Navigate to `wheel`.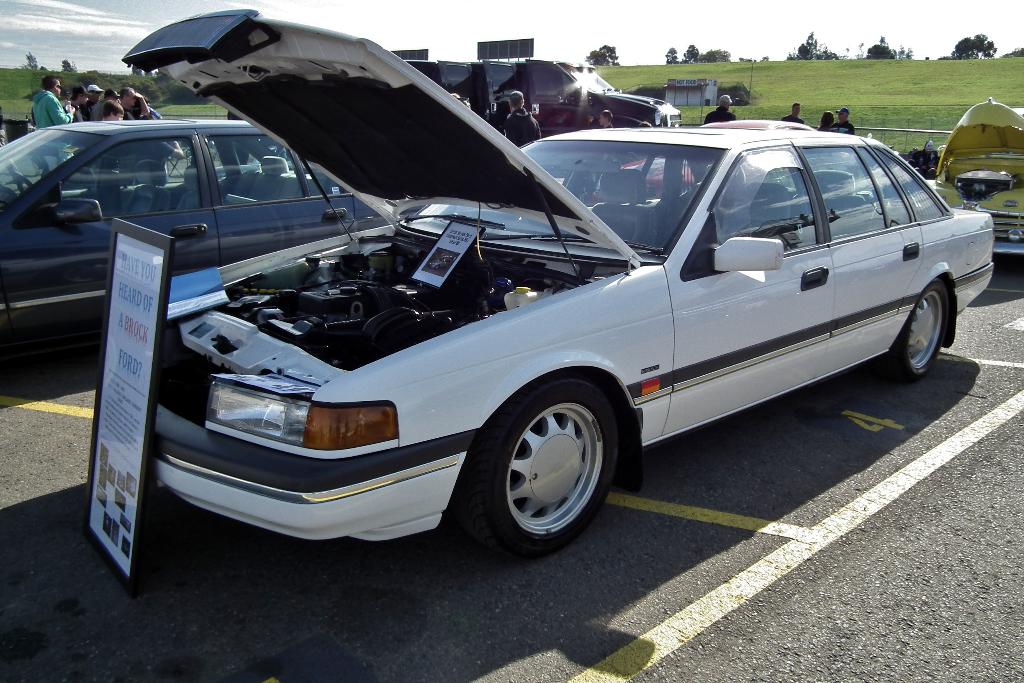
Navigation target: (left=481, top=380, right=621, bottom=554).
